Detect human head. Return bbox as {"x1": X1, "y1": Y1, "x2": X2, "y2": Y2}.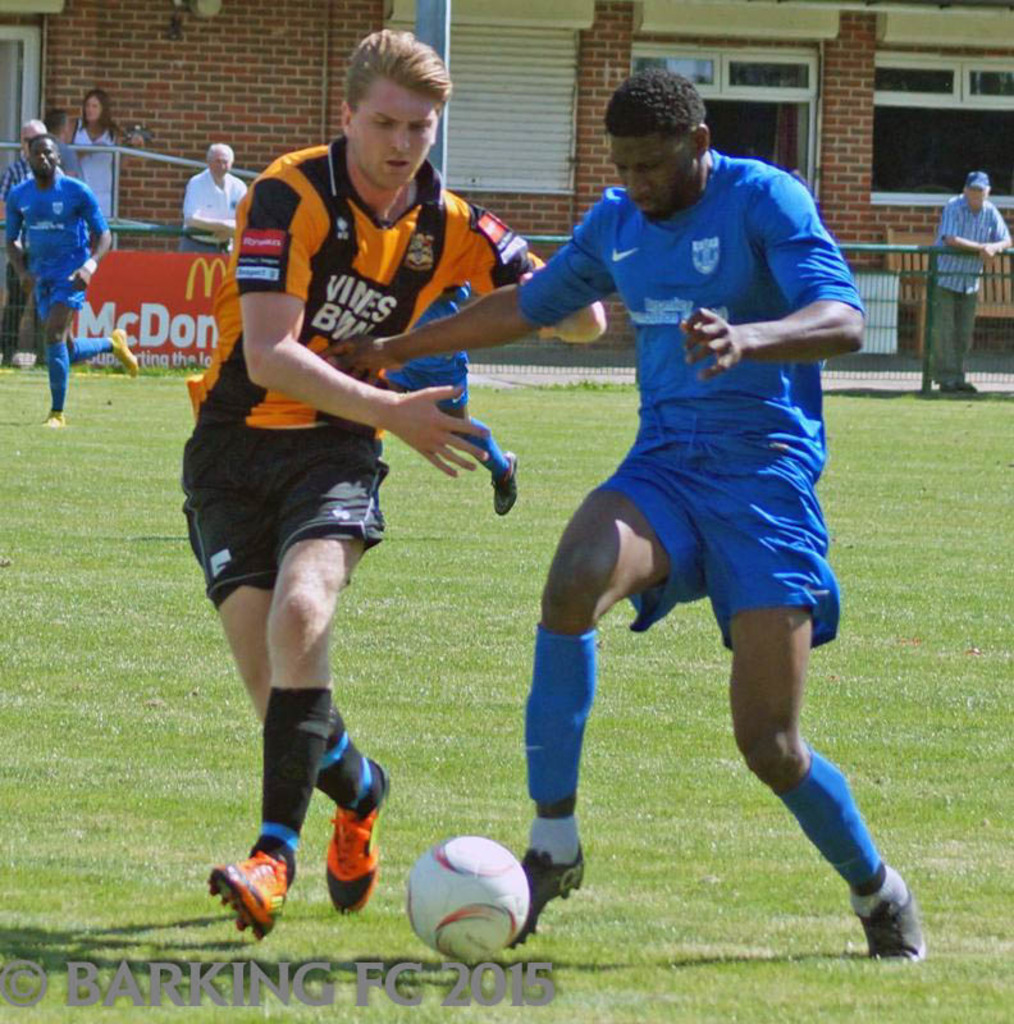
{"x1": 29, "y1": 132, "x2": 58, "y2": 179}.
